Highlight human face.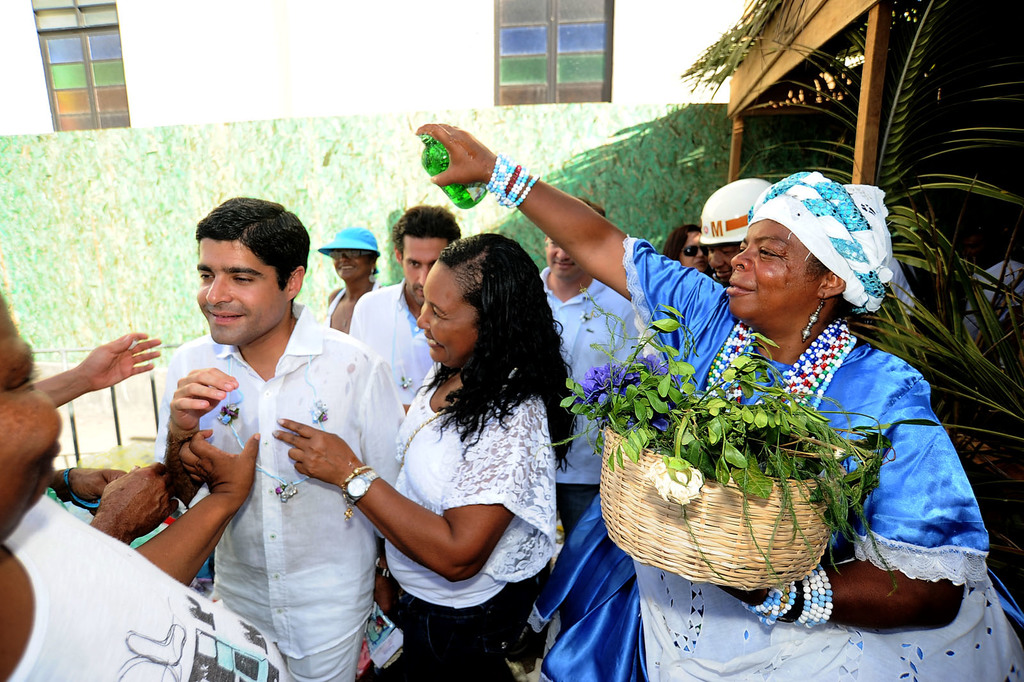
Highlighted region: [left=545, top=238, right=579, bottom=277].
